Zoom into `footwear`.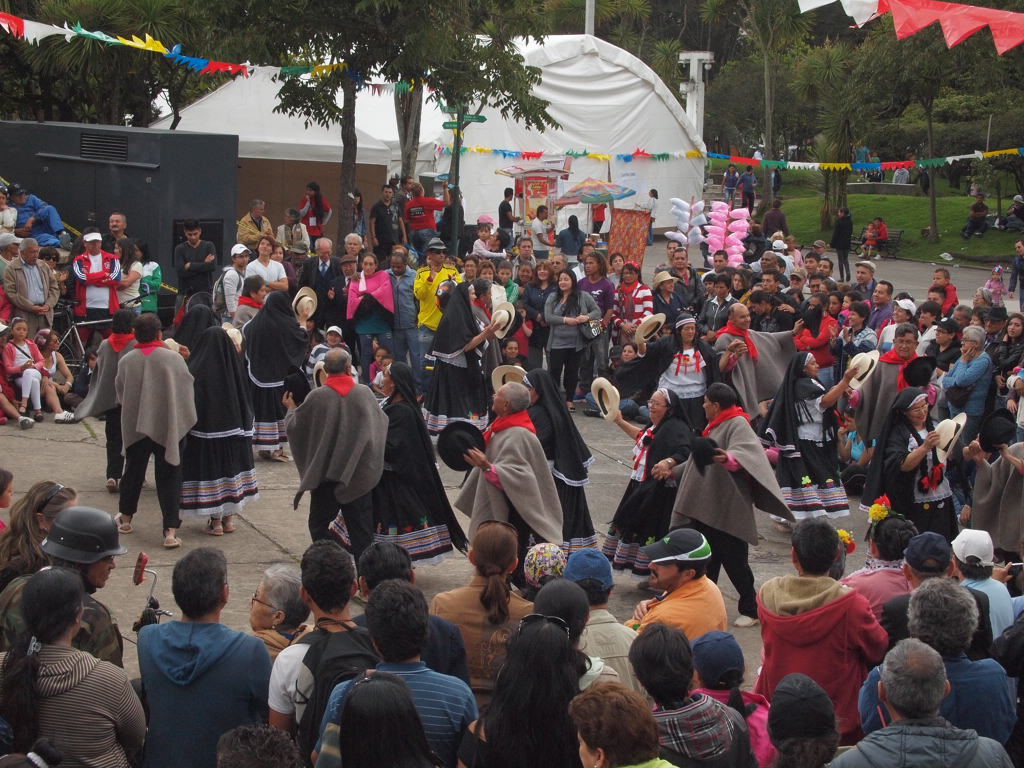
Zoom target: (left=568, top=404, right=573, bottom=414).
